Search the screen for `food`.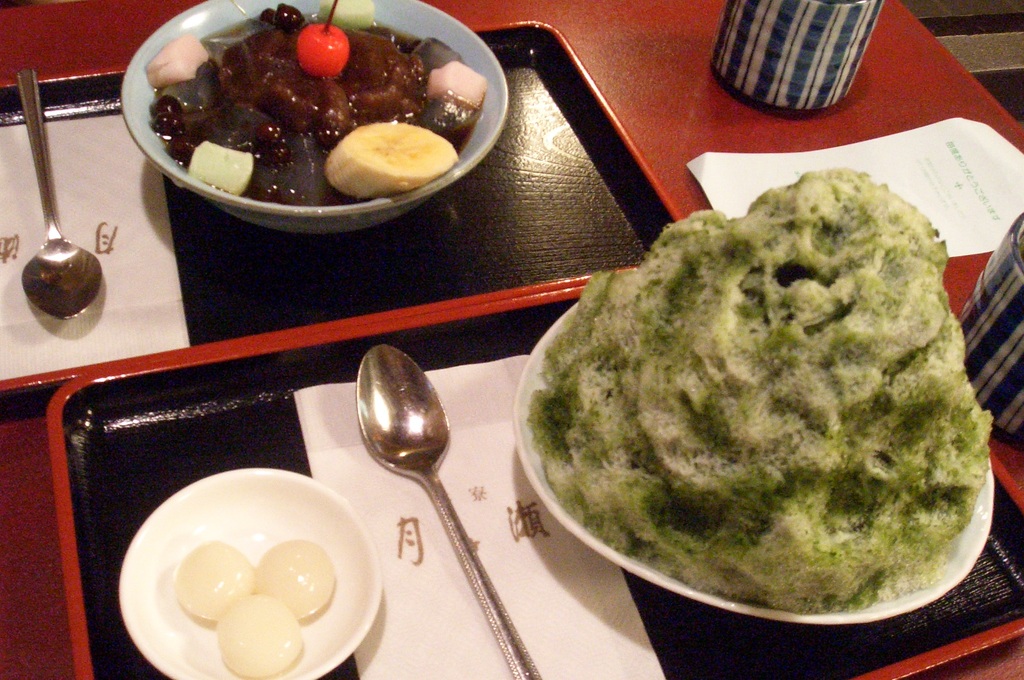
Found at pyautogui.locateOnScreen(536, 170, 991, 613).
